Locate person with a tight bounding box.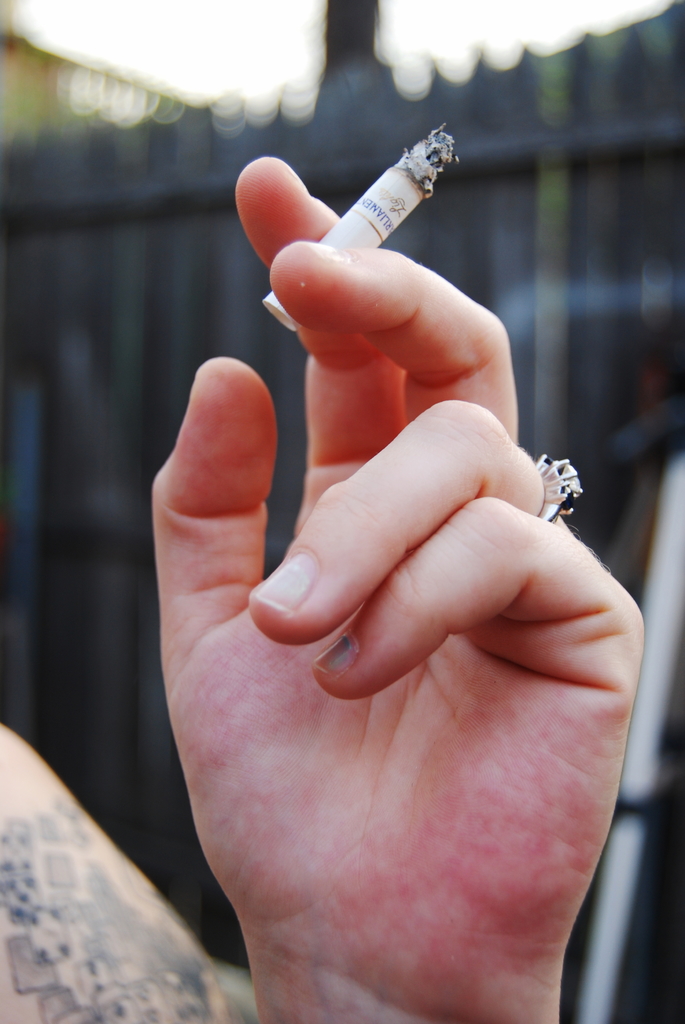
(left=5, top=143, right=673, bottom=1021).
